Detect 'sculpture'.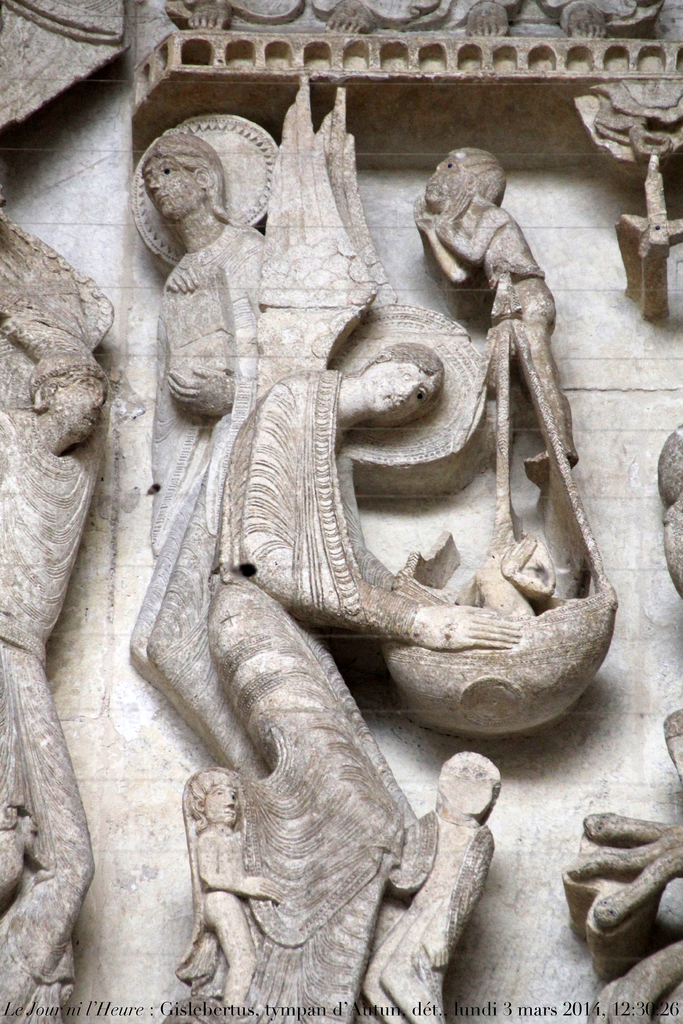
Detected at box=[413, 142, 575, 487].
